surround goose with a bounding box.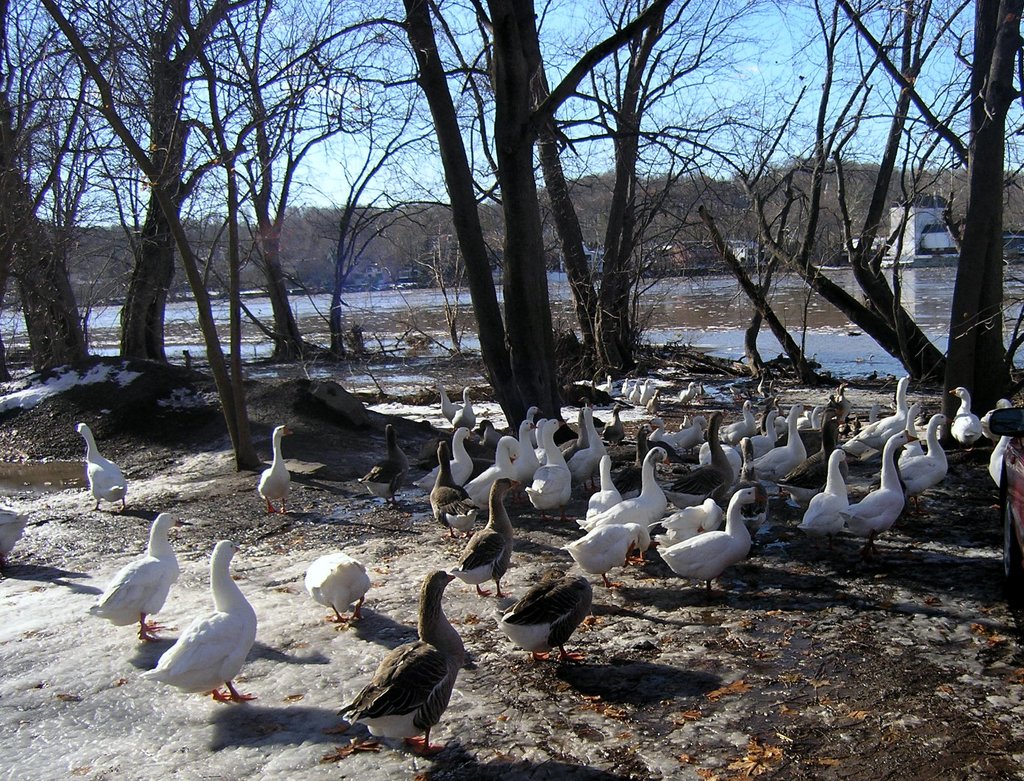
region(88, 511, 177, 639).
